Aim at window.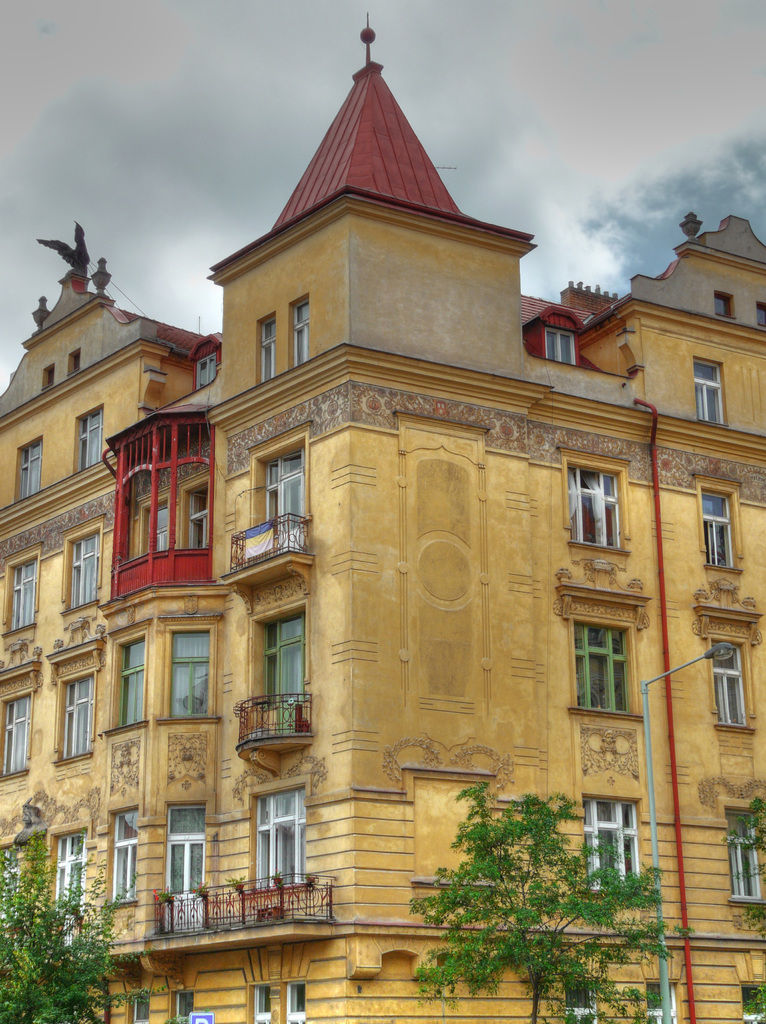
Aimed at detection(650, 980, 673, 1023).
